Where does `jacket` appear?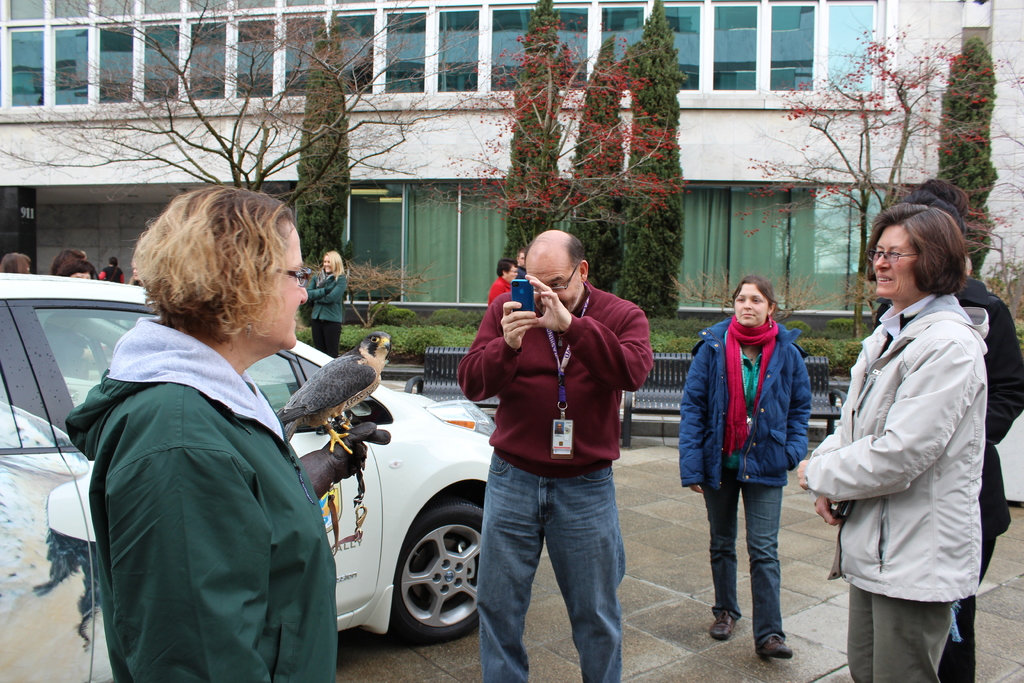
Appears at bbox=(956, 277, 1023, 543).
